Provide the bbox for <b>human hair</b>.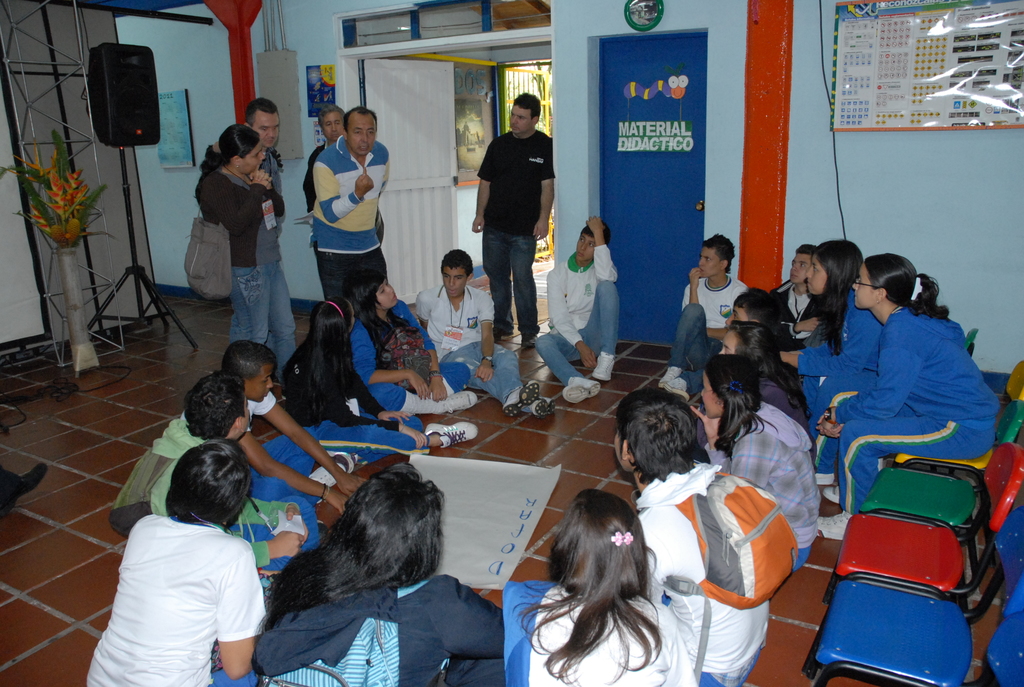
detection(791, 242, 817, 257).
